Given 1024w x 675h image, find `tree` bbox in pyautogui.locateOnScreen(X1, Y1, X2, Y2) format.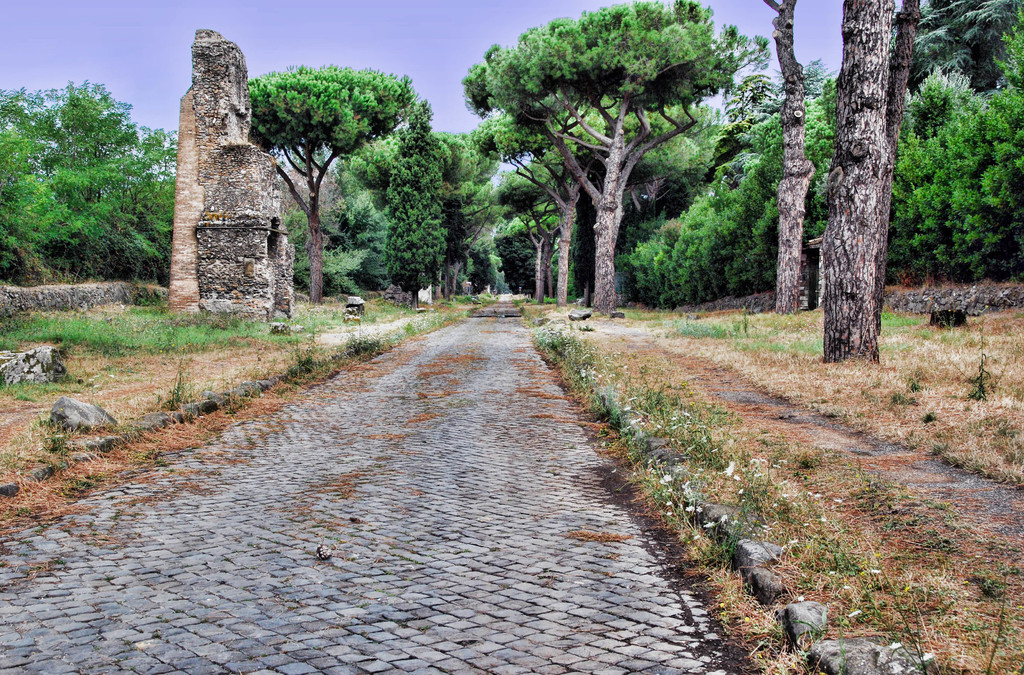
pyautogui.locateOnScreen(758, 0, 1023, 362).
